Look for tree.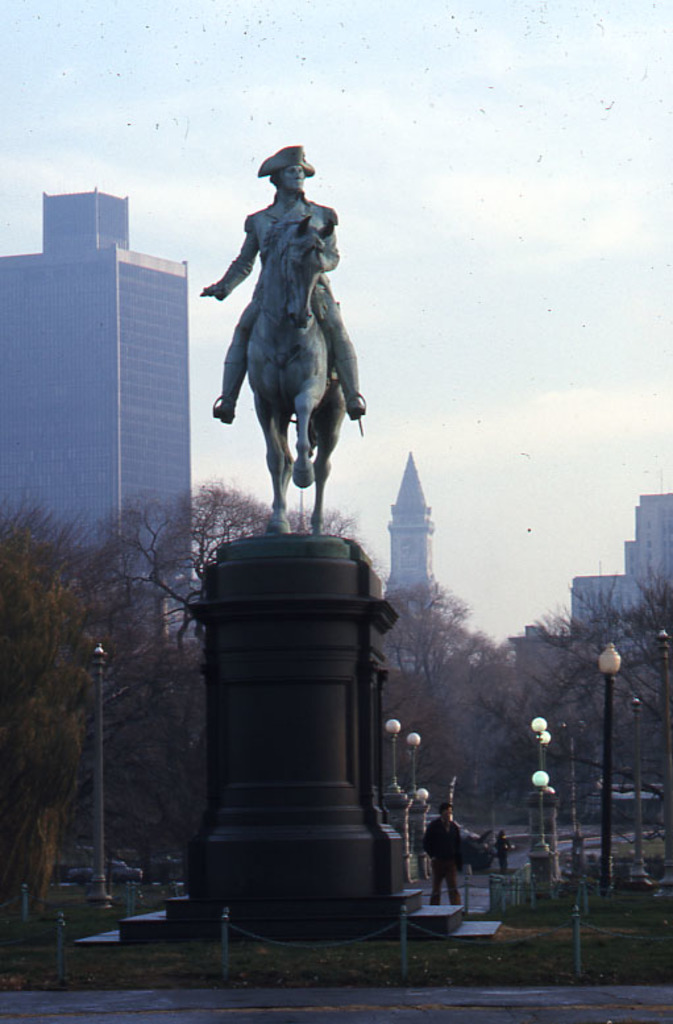
Found: l=367, t=655, r=461, b=818.
